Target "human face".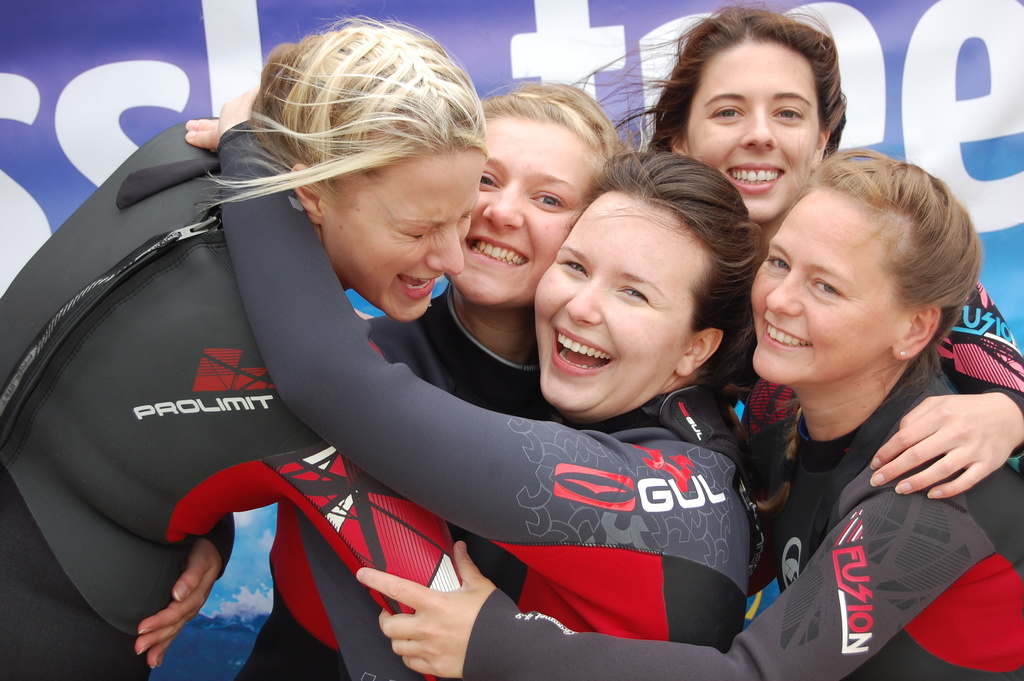
Target region: <region>532, 188, 706, 411</region>.
